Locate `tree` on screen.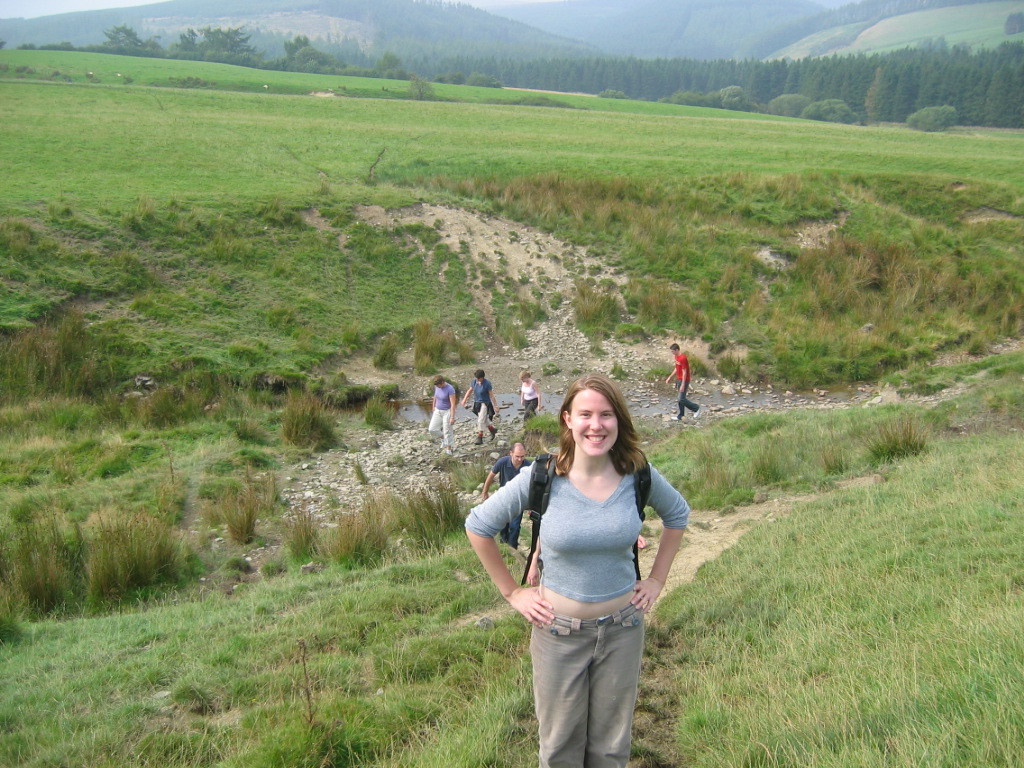
On screen at (372, 50, 414, 83).
